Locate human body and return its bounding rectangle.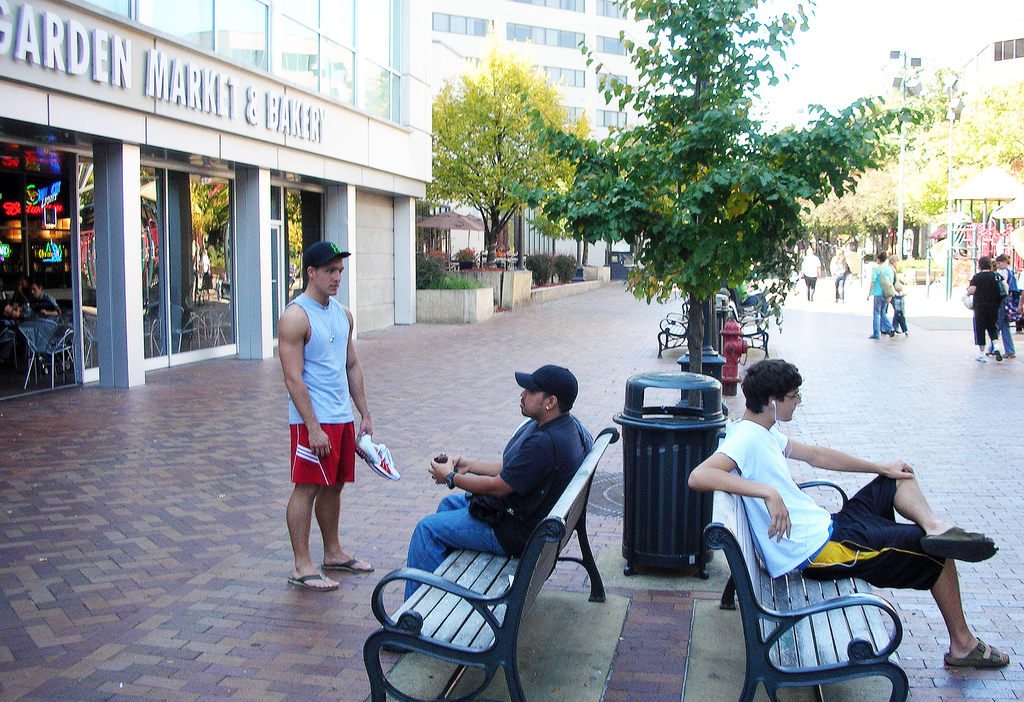
select_region(390, 408, 587, 660).
